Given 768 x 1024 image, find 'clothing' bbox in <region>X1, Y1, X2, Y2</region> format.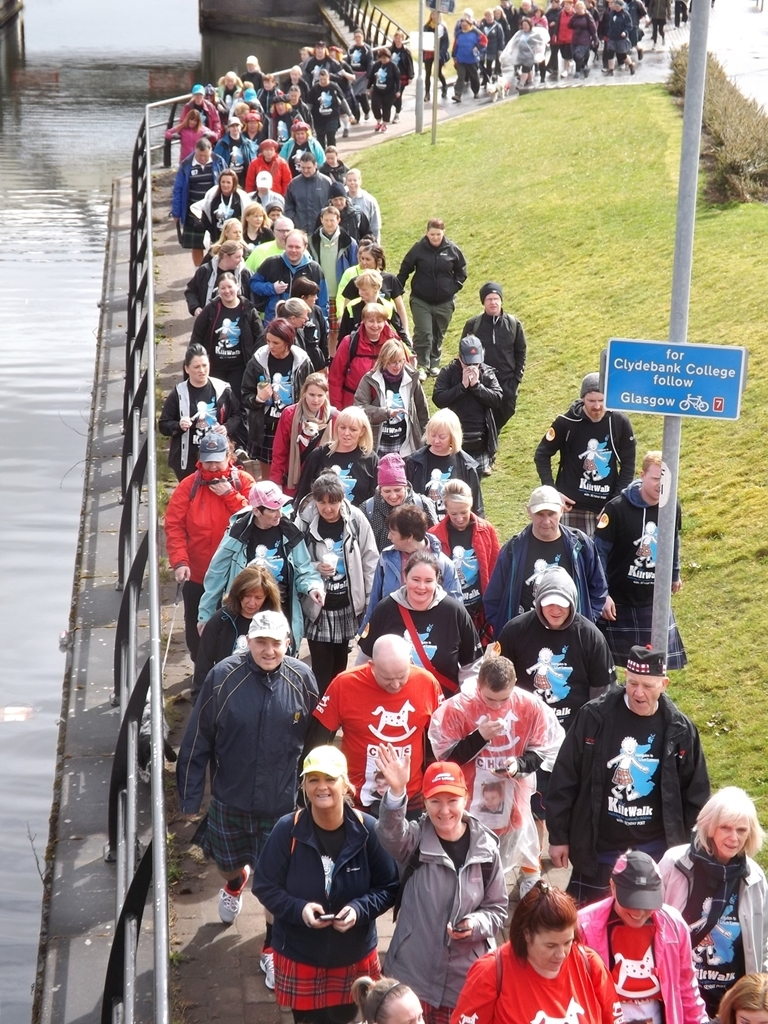
<region>595, 6, 638, 66</region>.
